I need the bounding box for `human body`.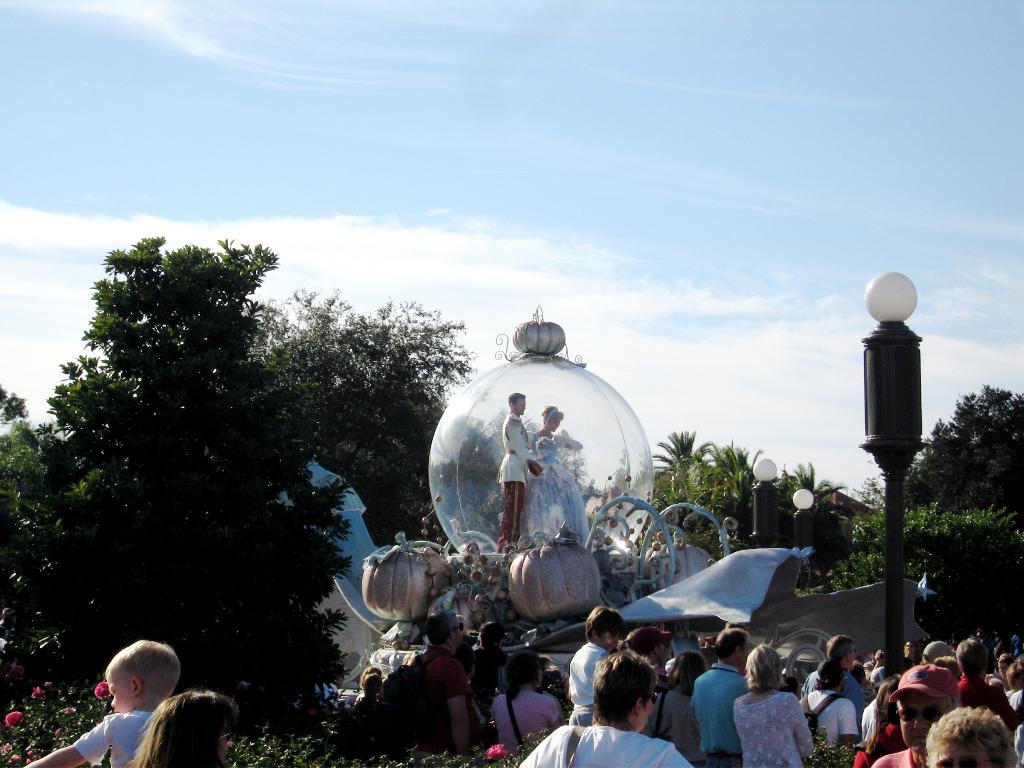
Here it is: rect(646, 689, 698, 759).
